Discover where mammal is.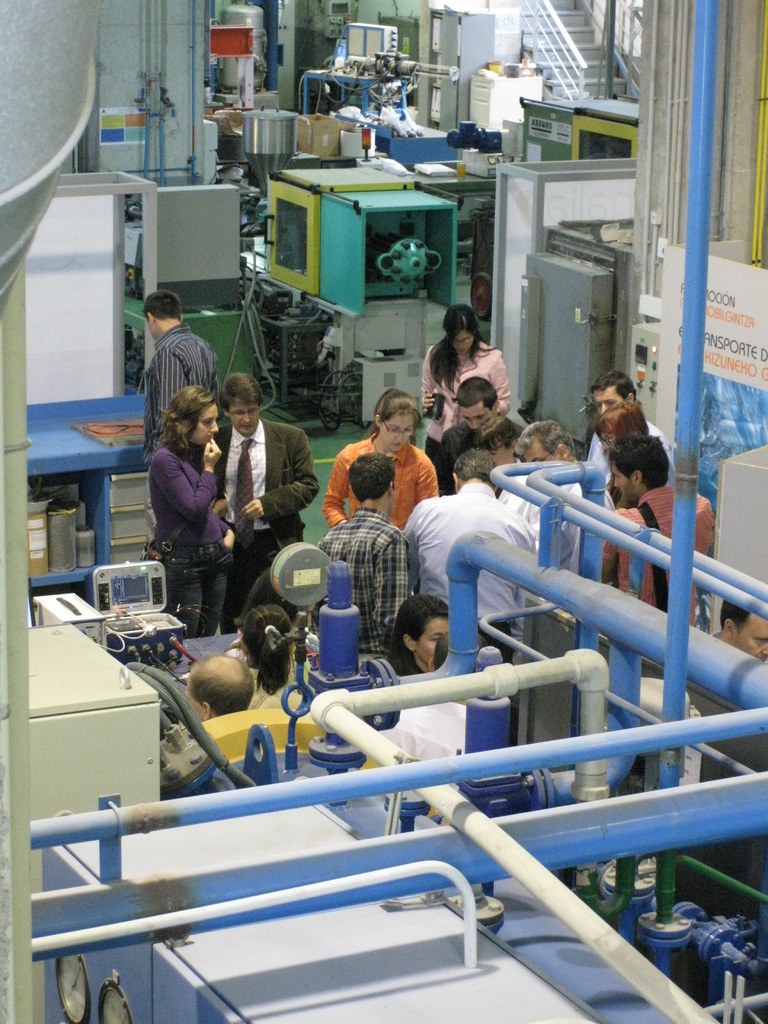
Discovered at box=[142, 289, 227, 527].
